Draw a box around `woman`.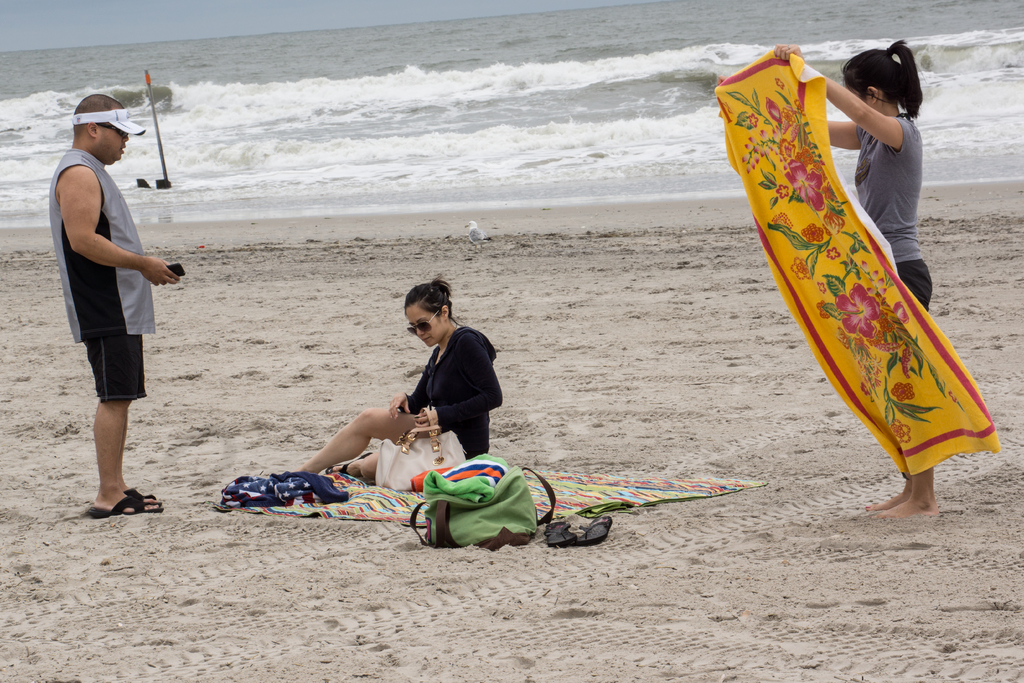
<box>293,274,507,497</box>.
